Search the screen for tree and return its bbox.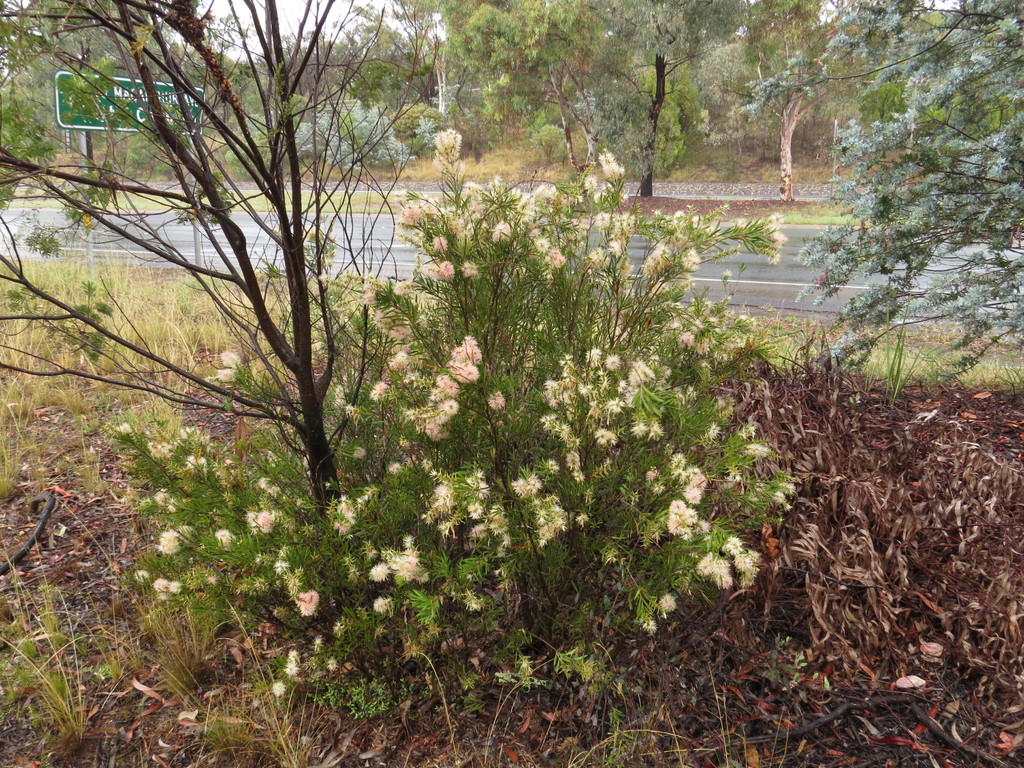
Found: region(0, 0, 413, 186).
